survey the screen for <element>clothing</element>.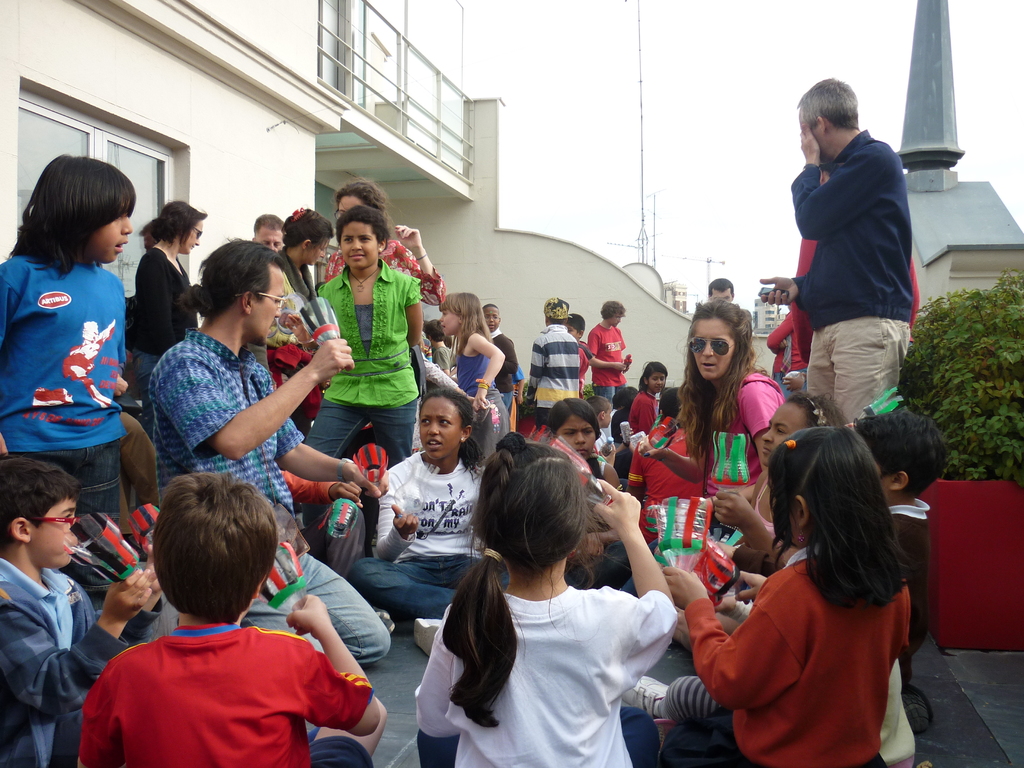
Survey found: box=[137, 244, 198, 436].
